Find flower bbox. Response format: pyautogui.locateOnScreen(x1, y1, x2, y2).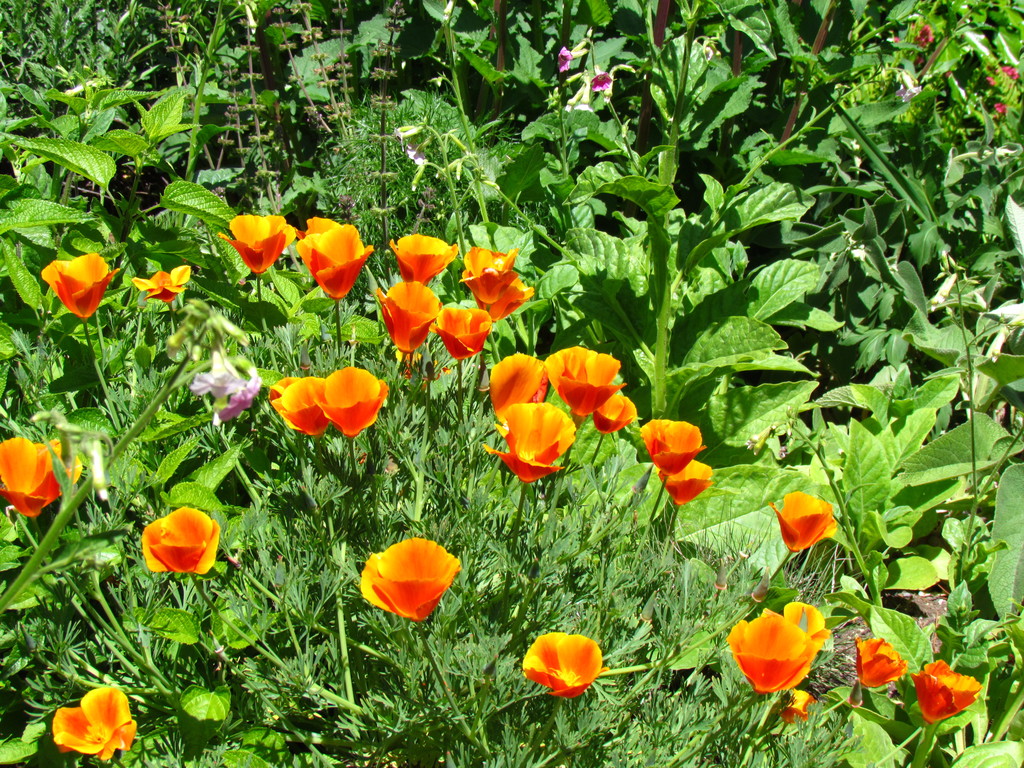
pyautogui.locateOnScreen(388, 230, 459, 284).
